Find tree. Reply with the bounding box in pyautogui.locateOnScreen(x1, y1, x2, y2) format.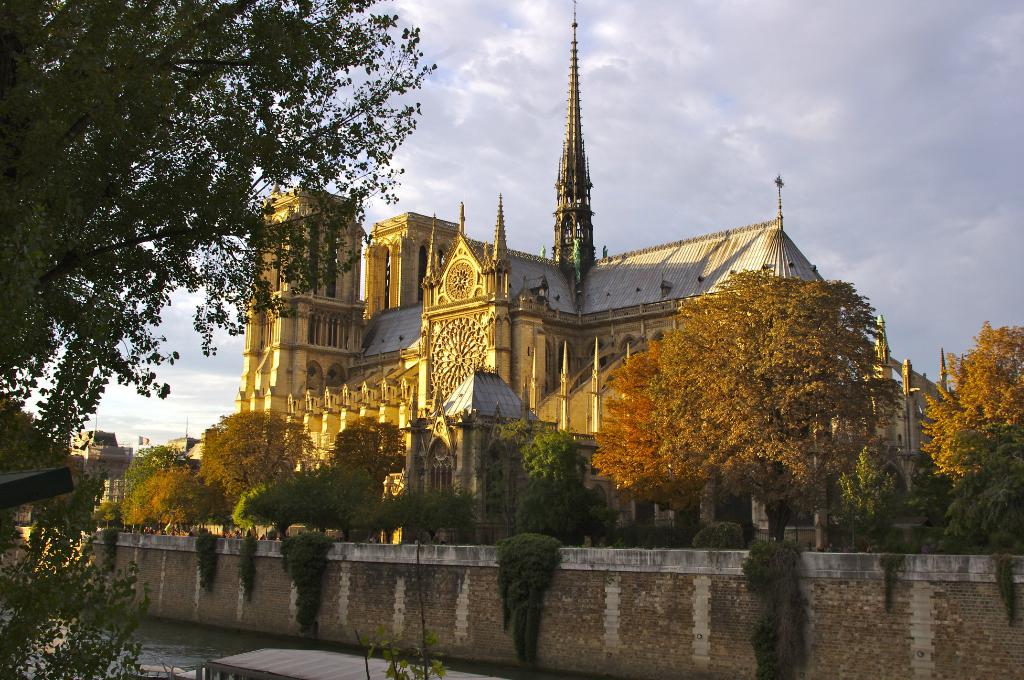
pyautogui.locateOnScreen(940, 416, 1023, 560).
